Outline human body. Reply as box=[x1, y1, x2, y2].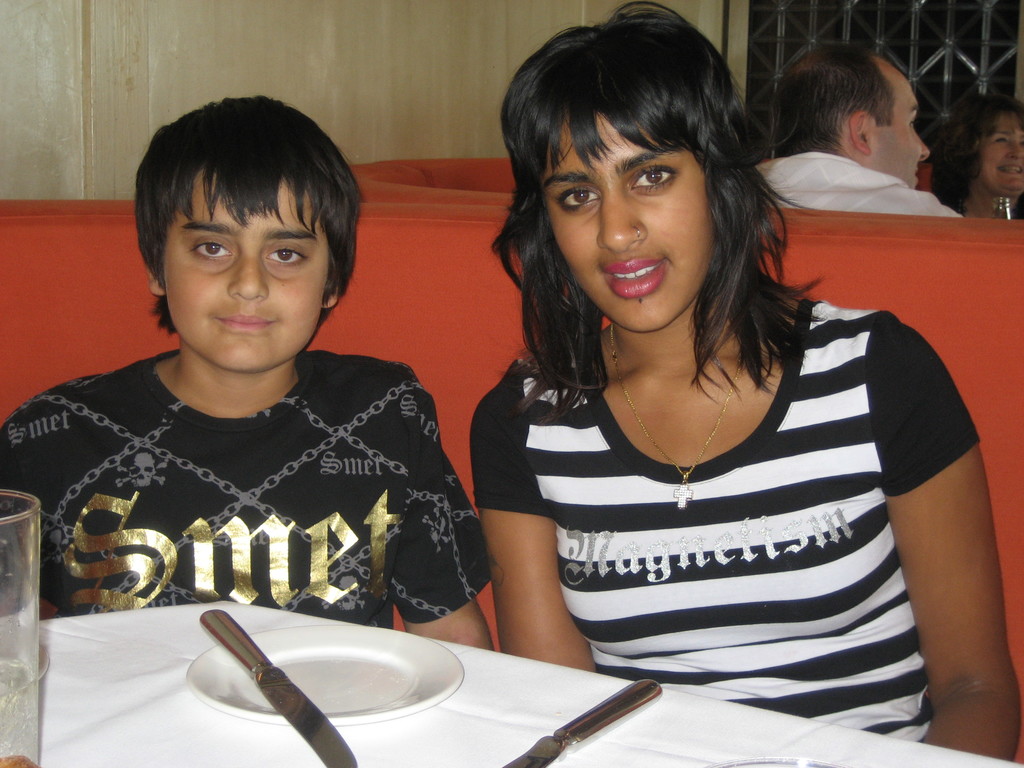
box=[935, 100, 1018, 224].
